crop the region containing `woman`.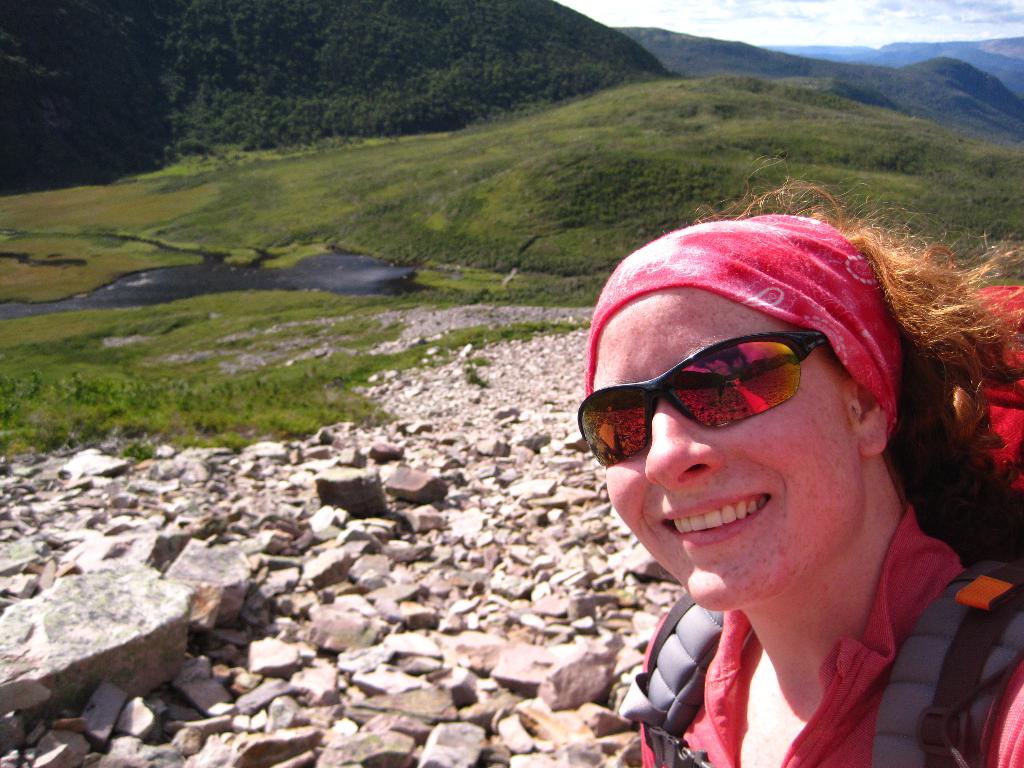
Crop region: 532:191:1023:762.
